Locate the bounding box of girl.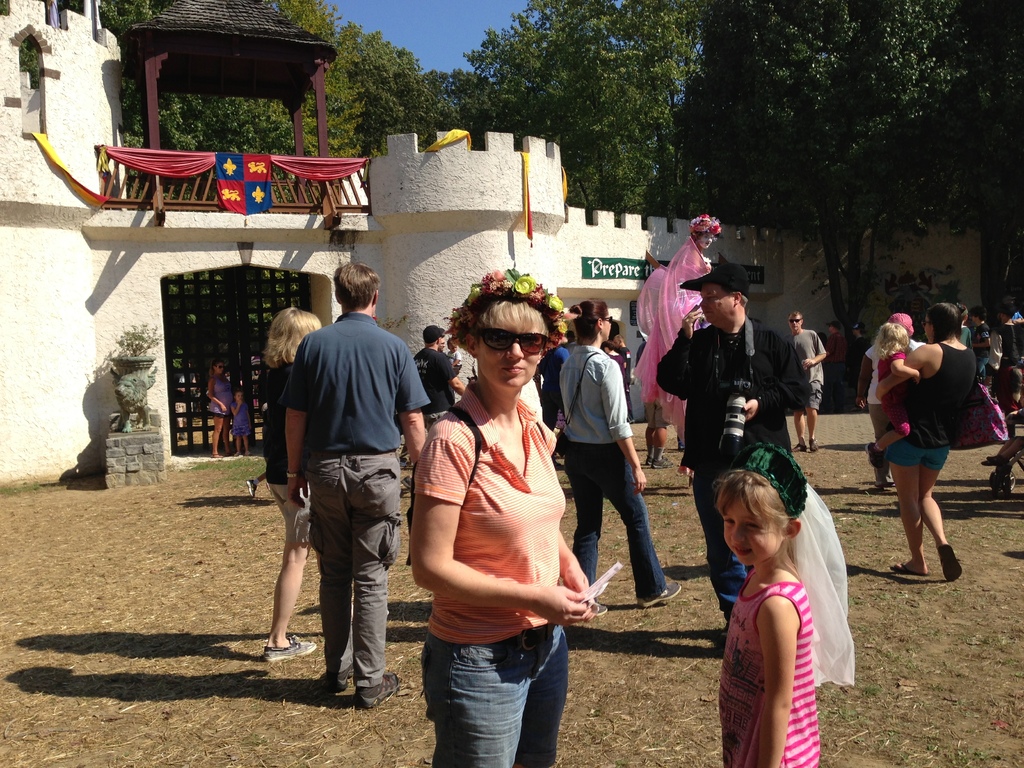
Bounding box: {"left": 233, "top": 389, "right": 253, "bottom": 456}.
